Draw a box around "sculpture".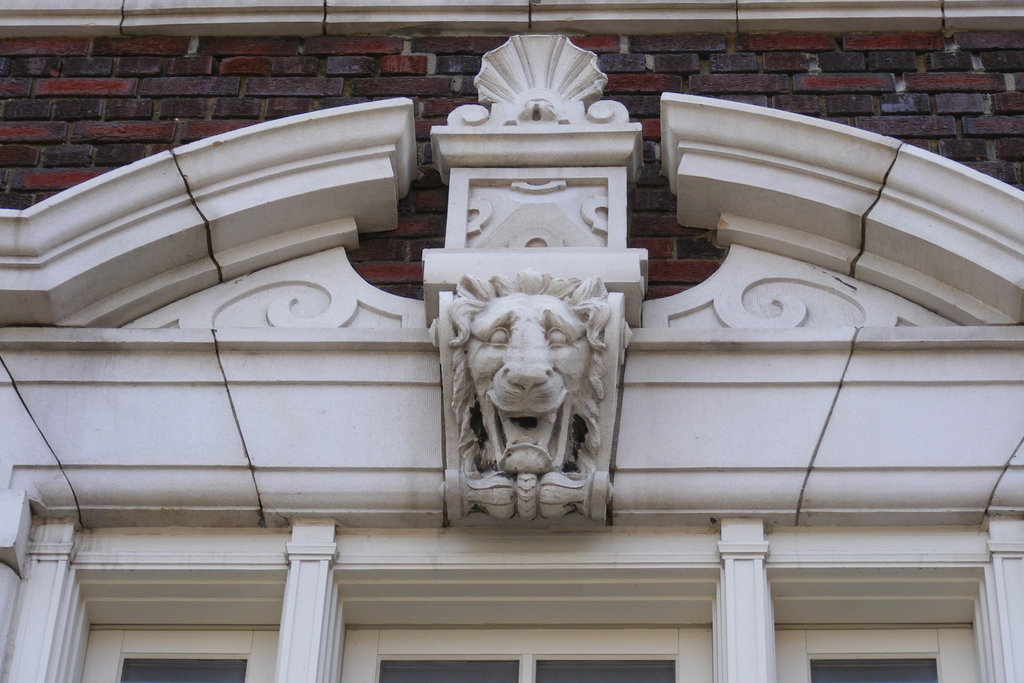
<region>435, 251, 641, 523</region>.
